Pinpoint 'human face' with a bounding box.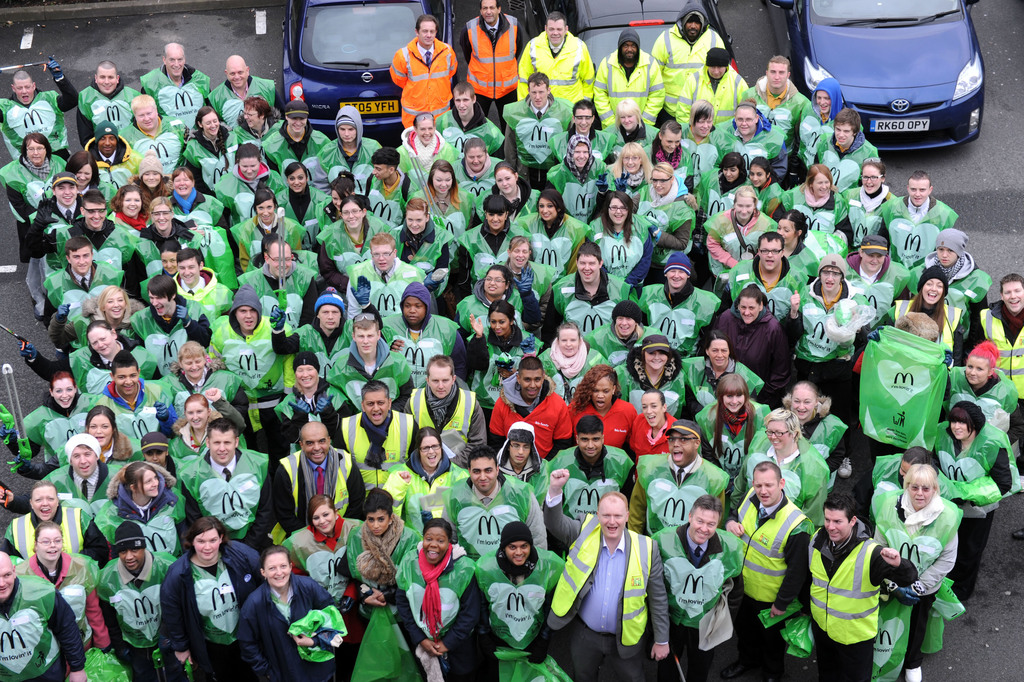
<bbox>67, 246, 92, 272</bbox>.
